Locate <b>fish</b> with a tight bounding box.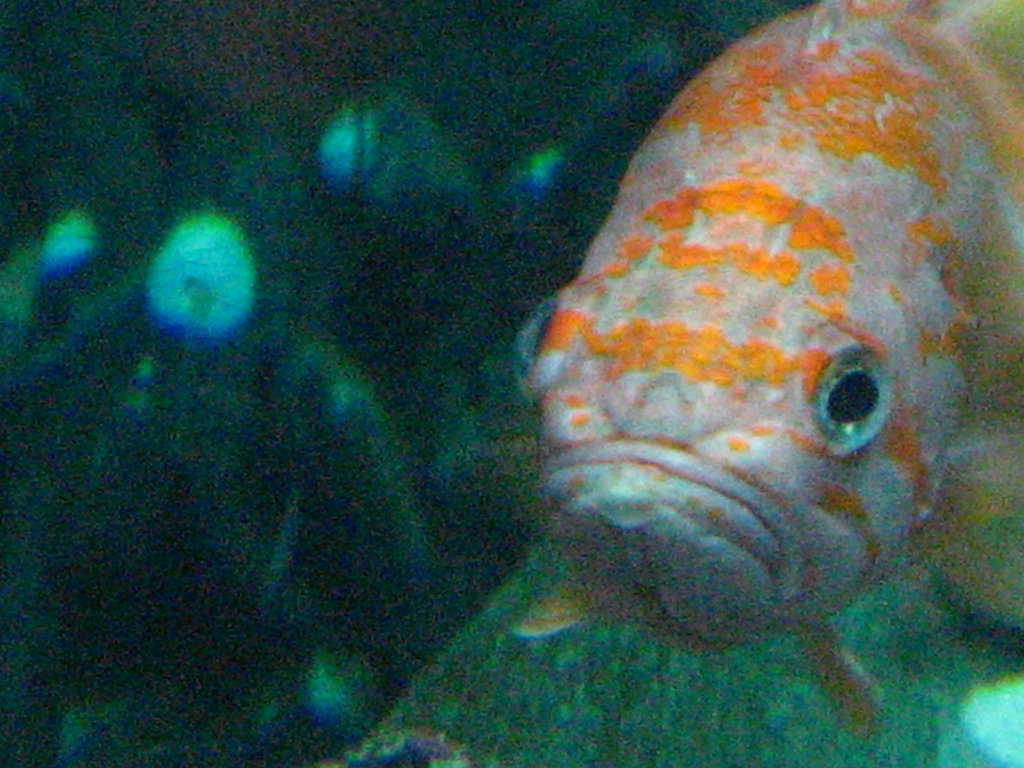
(504,55,1001,767).
